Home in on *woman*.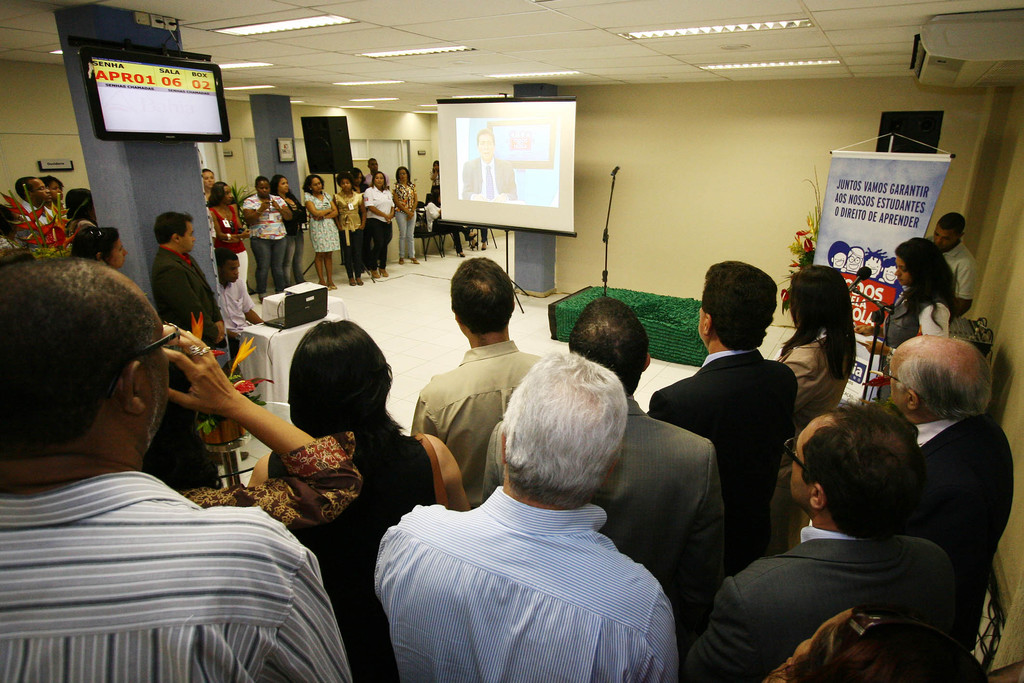
Homed in at select_region(334, 168, 369, 287).
